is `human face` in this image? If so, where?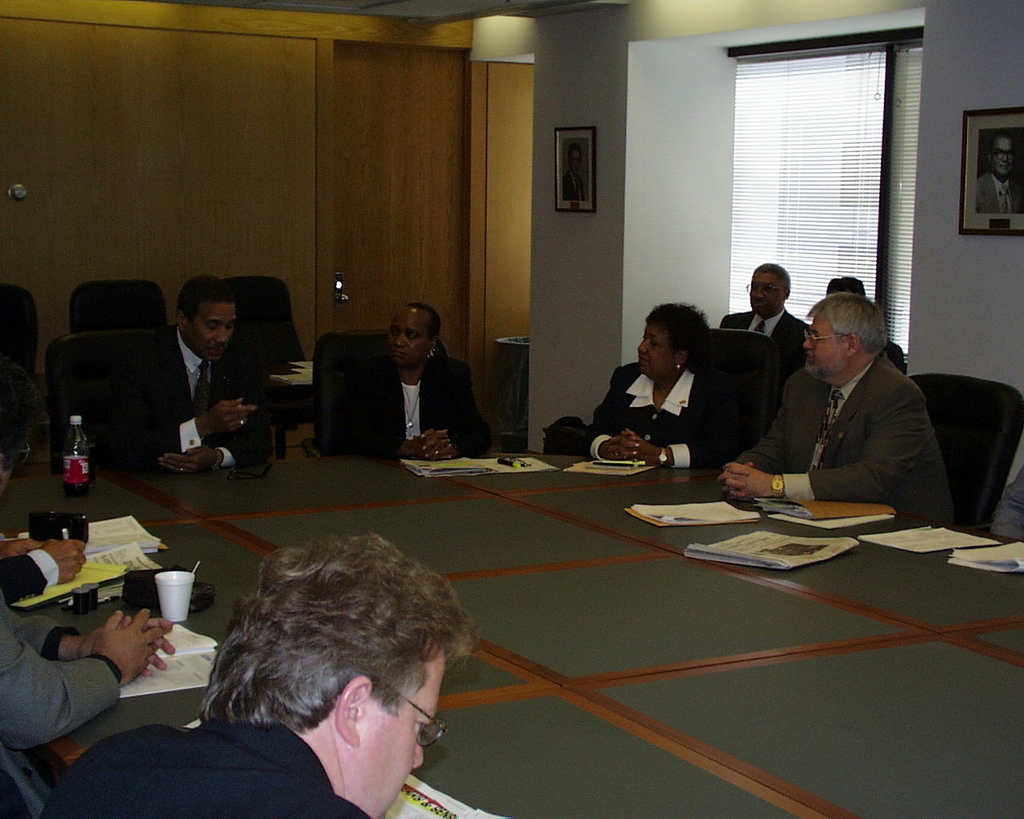
Yes, at crop(192, 302, 234, 359).
